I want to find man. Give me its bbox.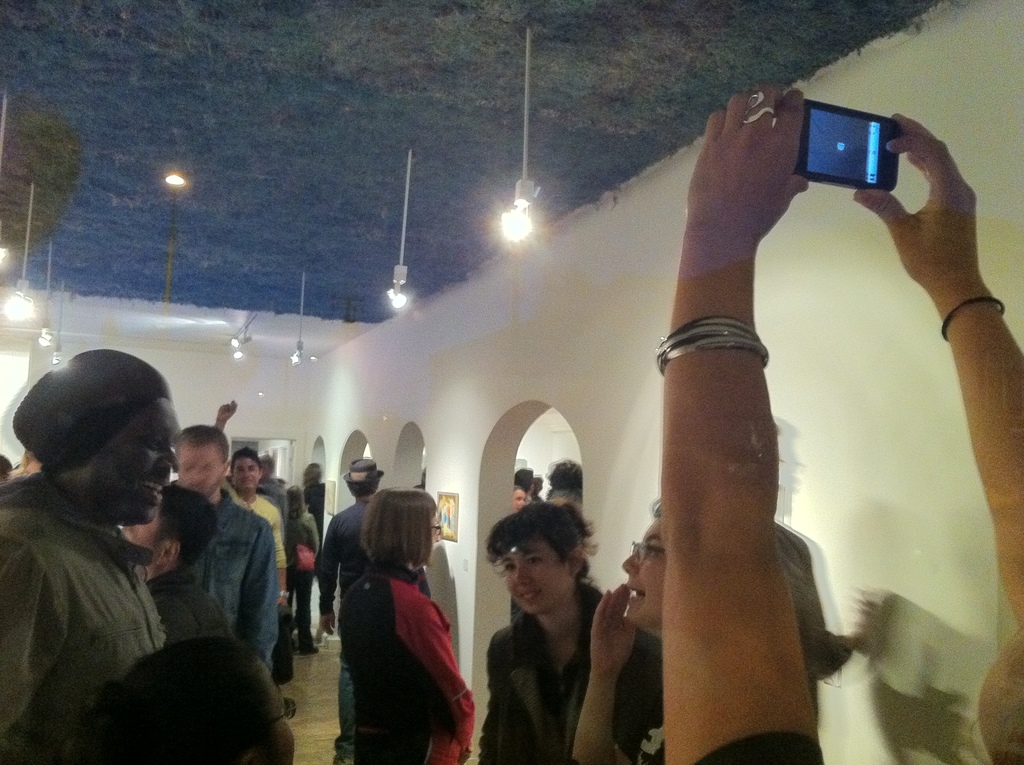
x1=318 y1=454 x2=387 y2=762.
